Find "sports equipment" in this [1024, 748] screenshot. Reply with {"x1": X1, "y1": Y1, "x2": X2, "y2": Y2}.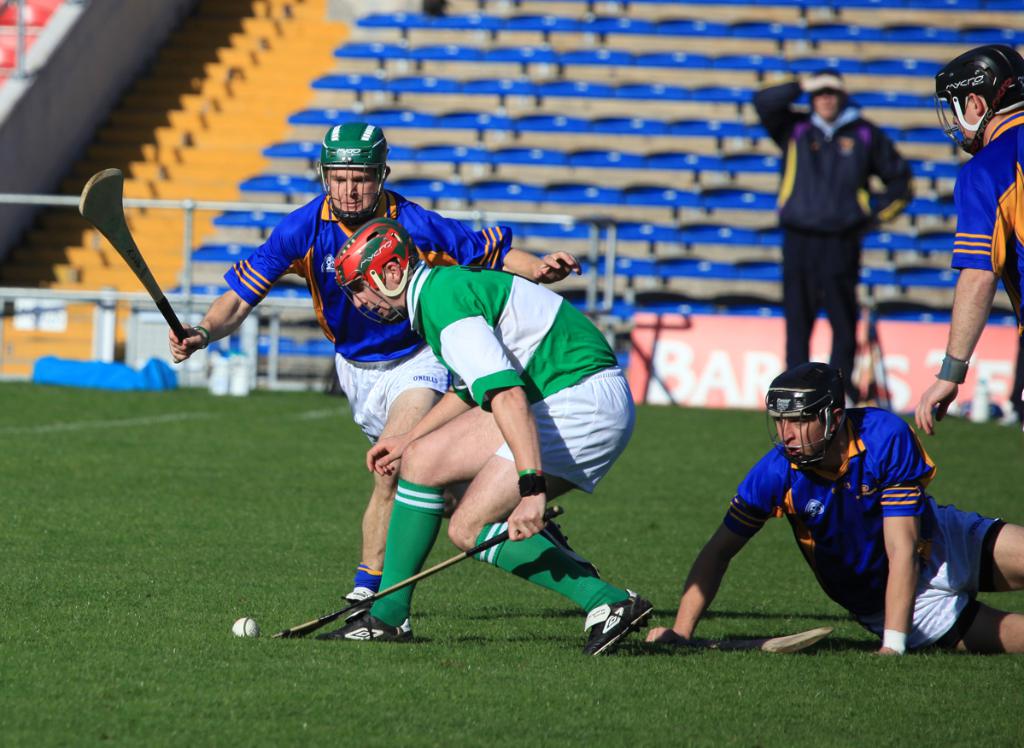
{"x1": 329, "y1": 218, "x2": 418, "y2": 326}.
